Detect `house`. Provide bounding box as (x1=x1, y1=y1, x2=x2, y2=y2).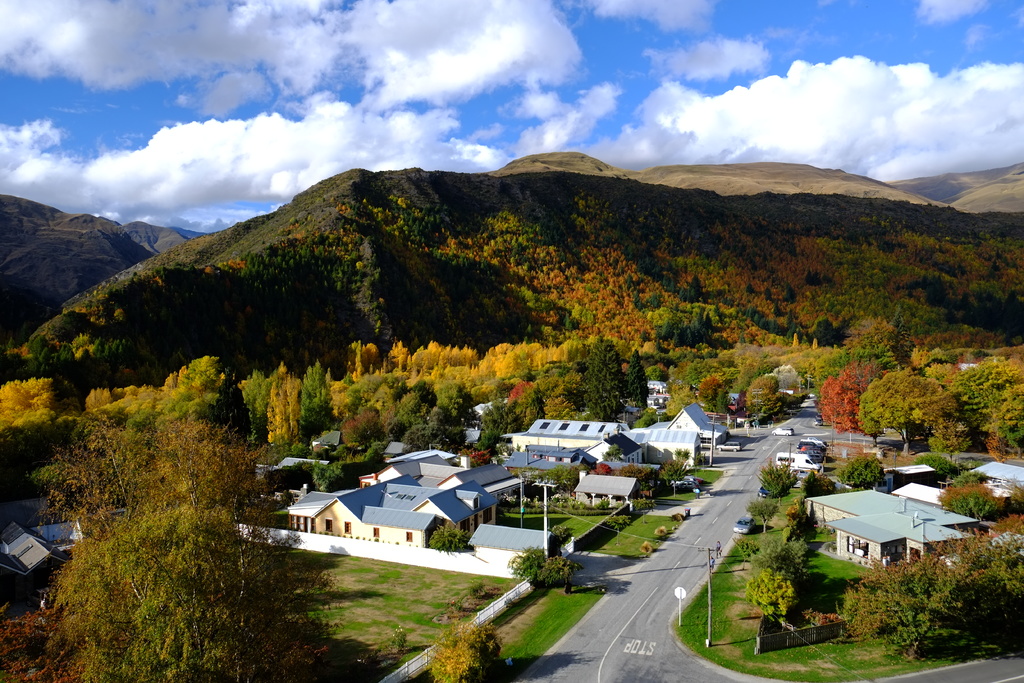
(x1=464, y1=516, x2=566, y2=574).
